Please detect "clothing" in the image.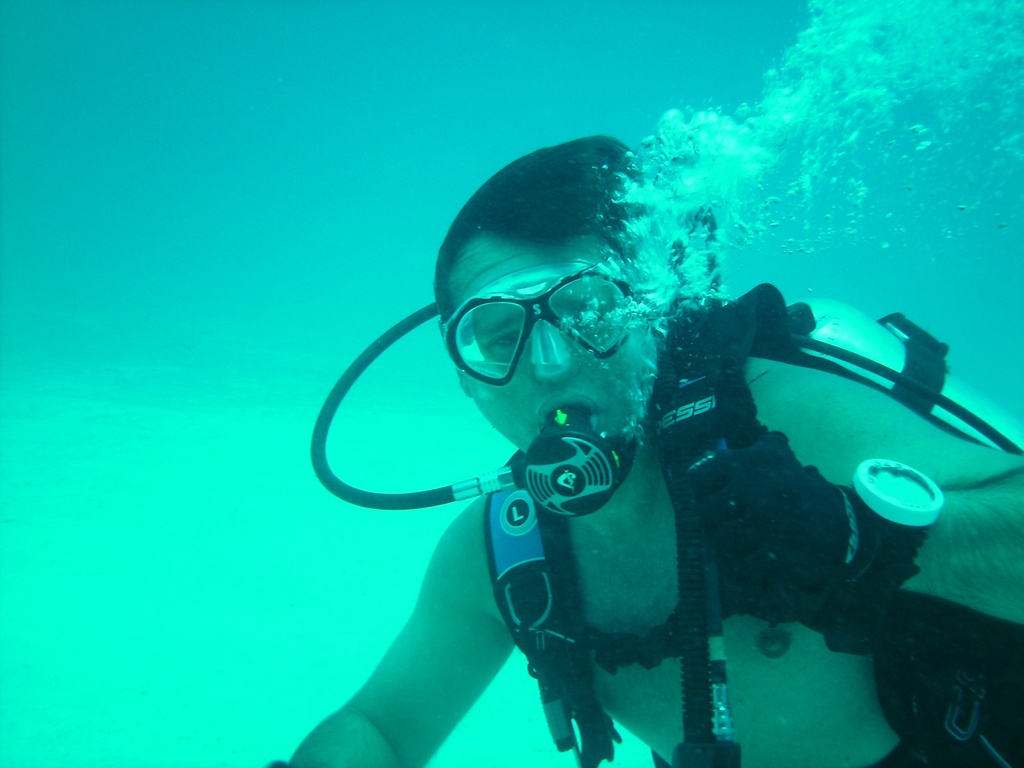
crop(655, 743, 940, 767).
